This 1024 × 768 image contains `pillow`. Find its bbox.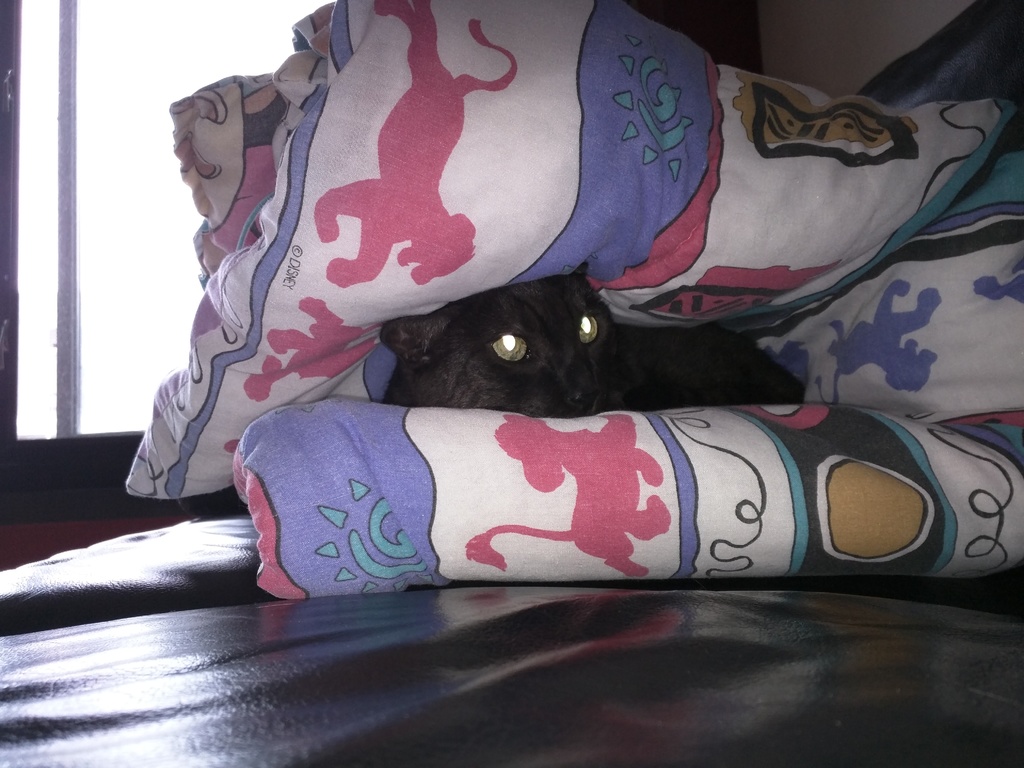
{"x1": 251, "y1": 373, "x2": 973, "y2": 596}.
